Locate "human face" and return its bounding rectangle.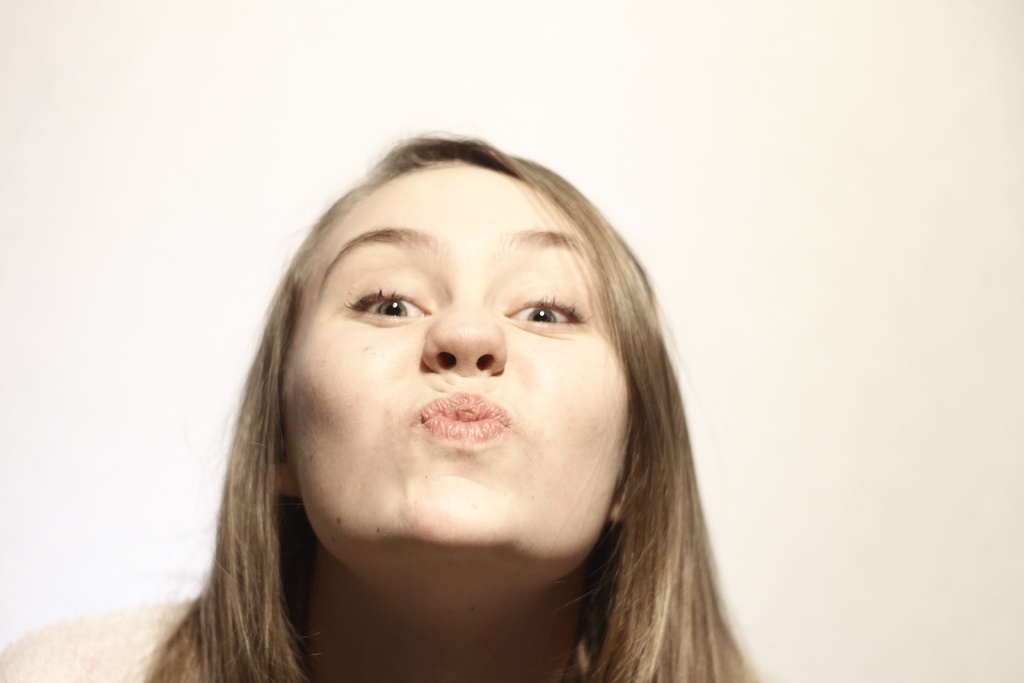
bbox=(288, 163, 629, 589).
